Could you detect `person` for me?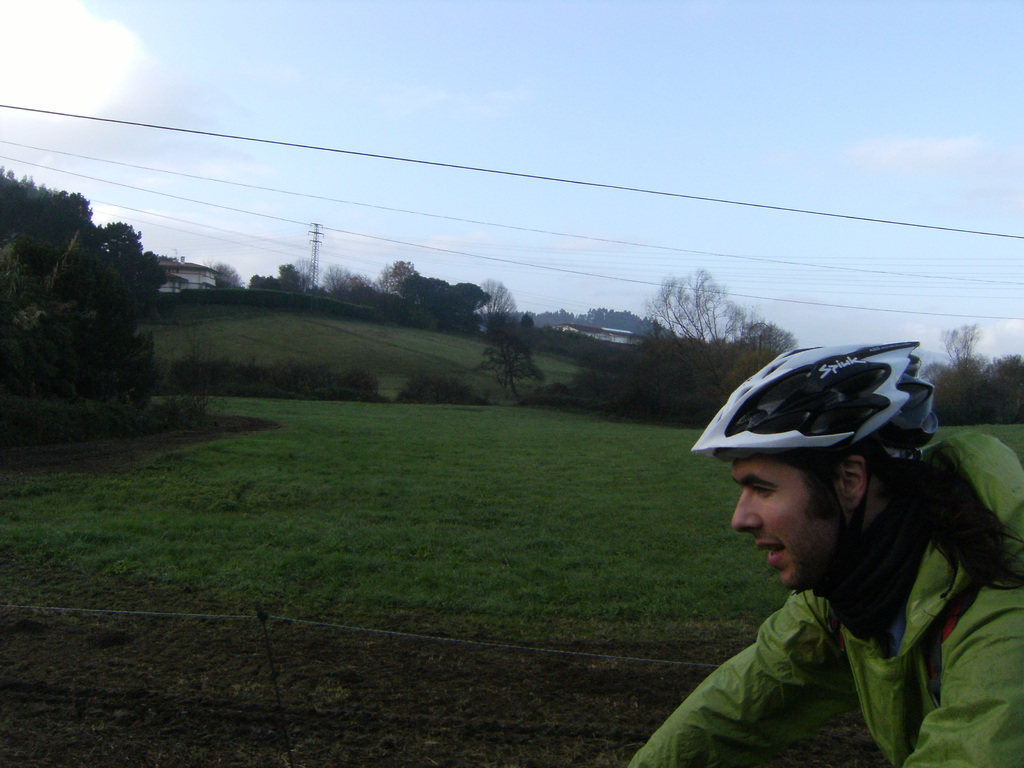
Detection result: select_region(623, 336, 1023, 767).
